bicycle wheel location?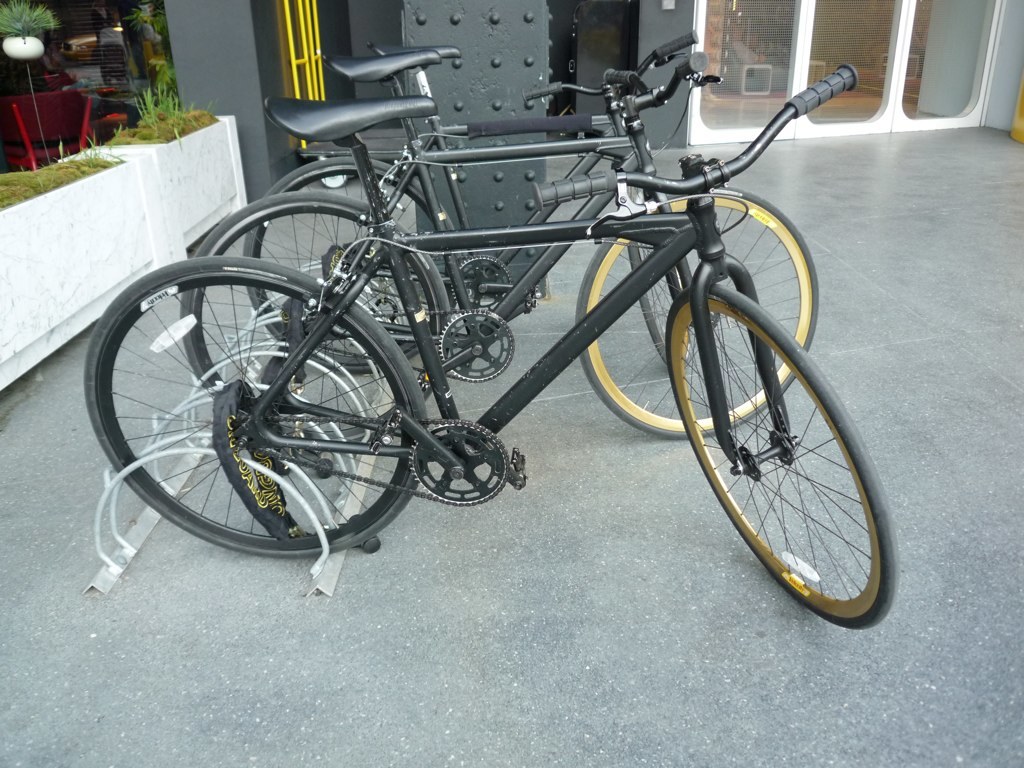
locate(664, 275, 899, 633)
